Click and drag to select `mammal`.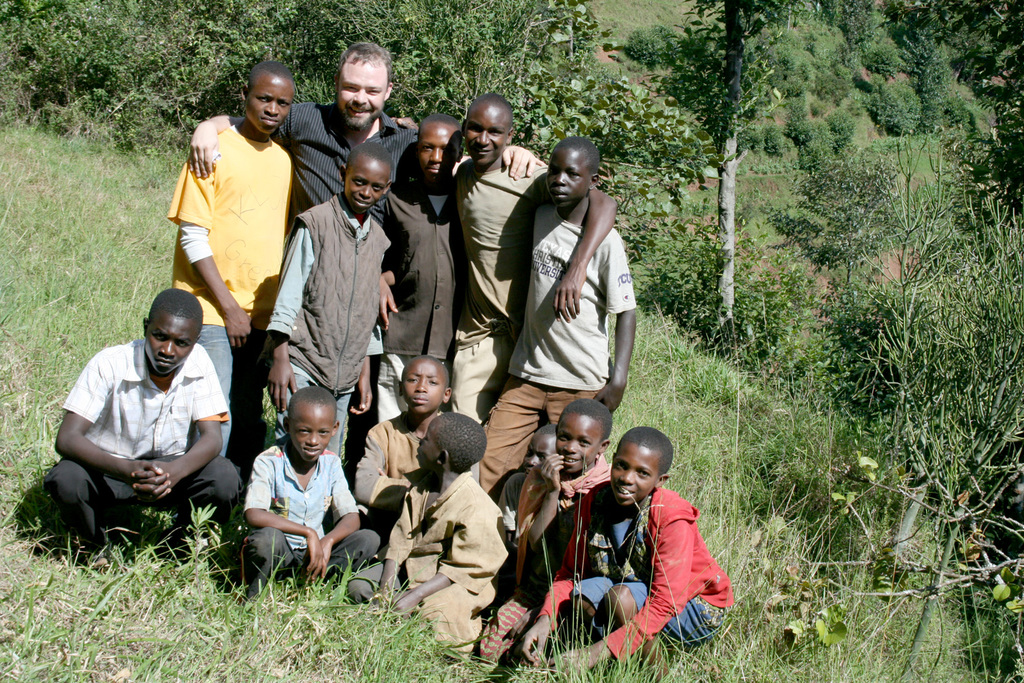
Selection: box(165, 58, 297, 457).
